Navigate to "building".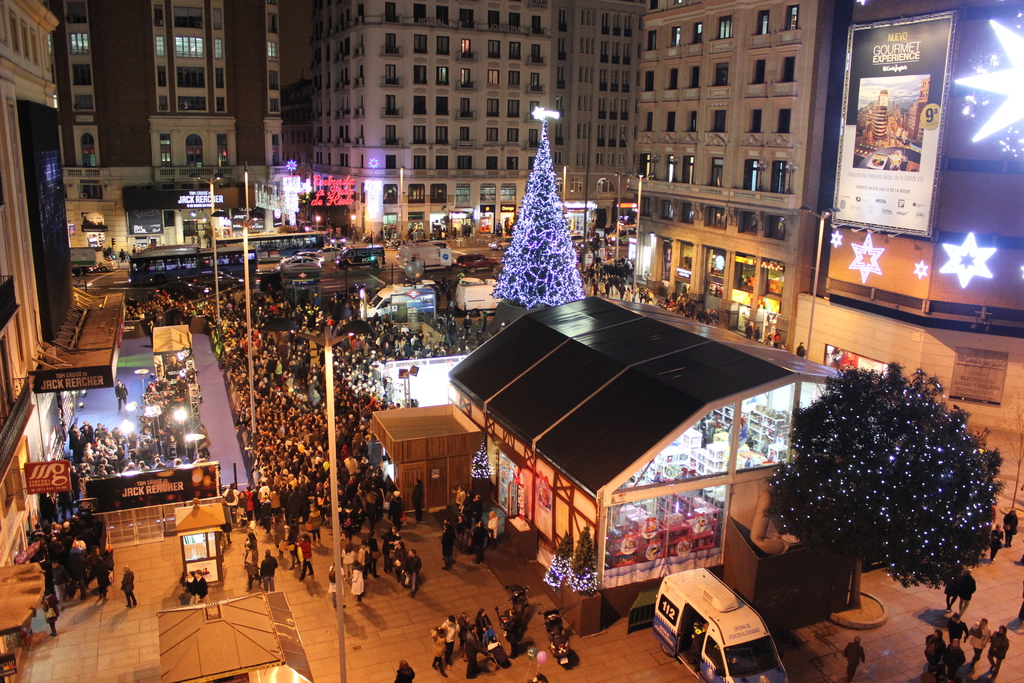
Navigation target: [630,0,850,356].
